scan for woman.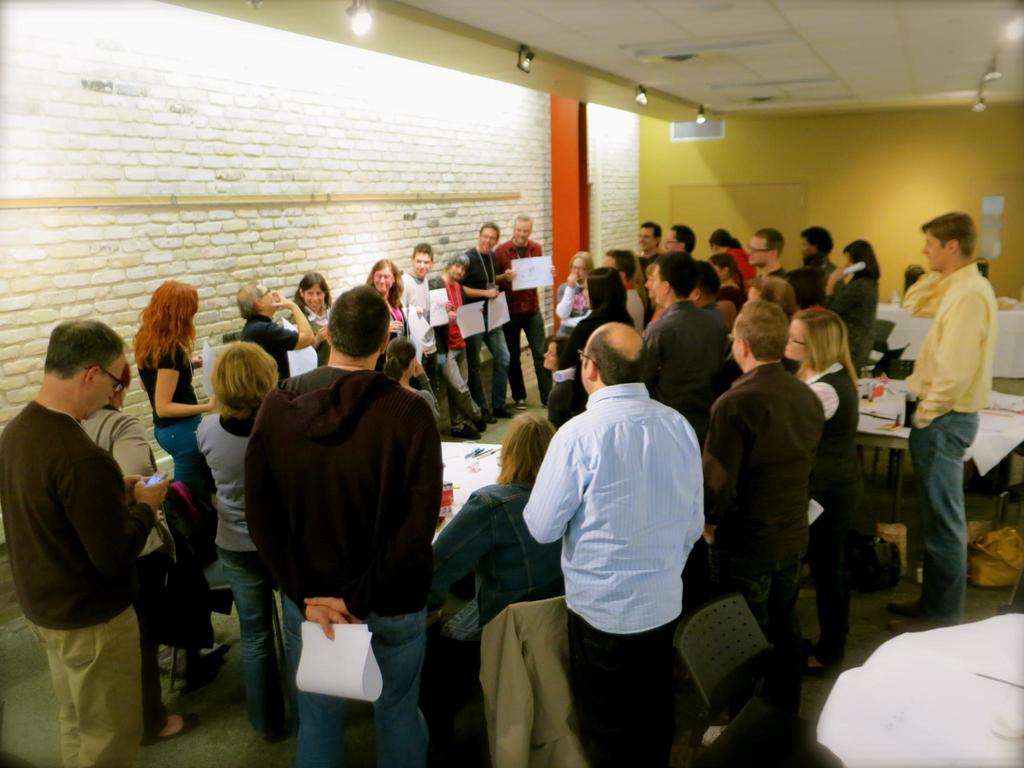
Scan result: detection(292, 270, 330, 330).
